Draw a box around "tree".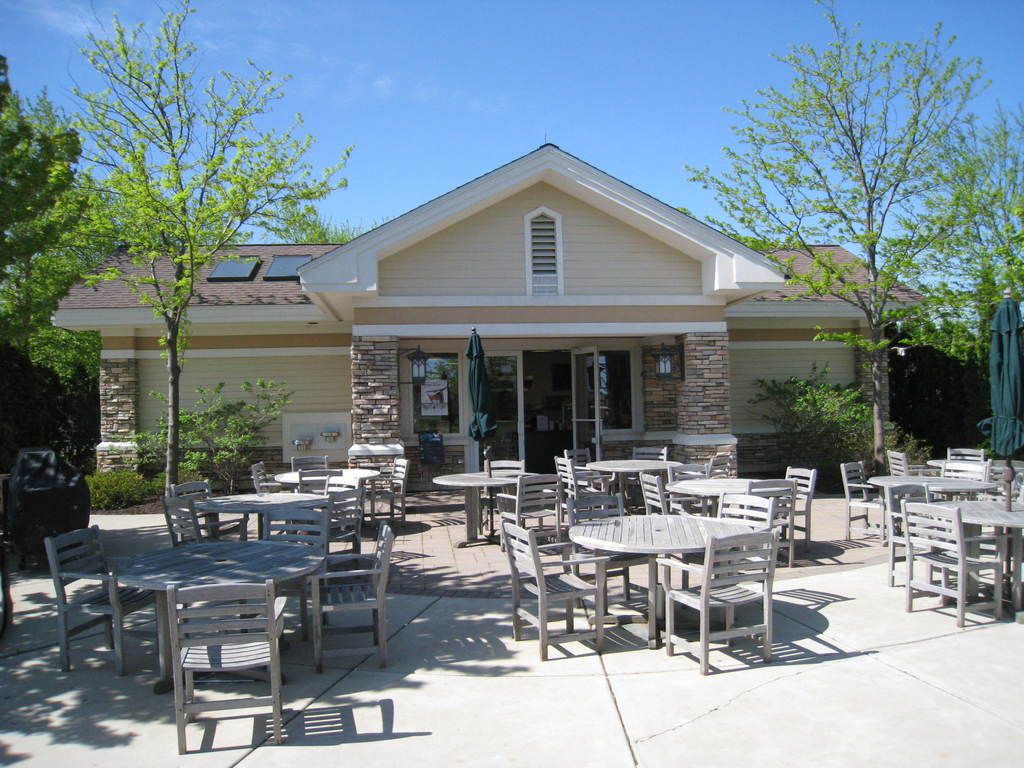
rect(916, 100, 1023, 362).
